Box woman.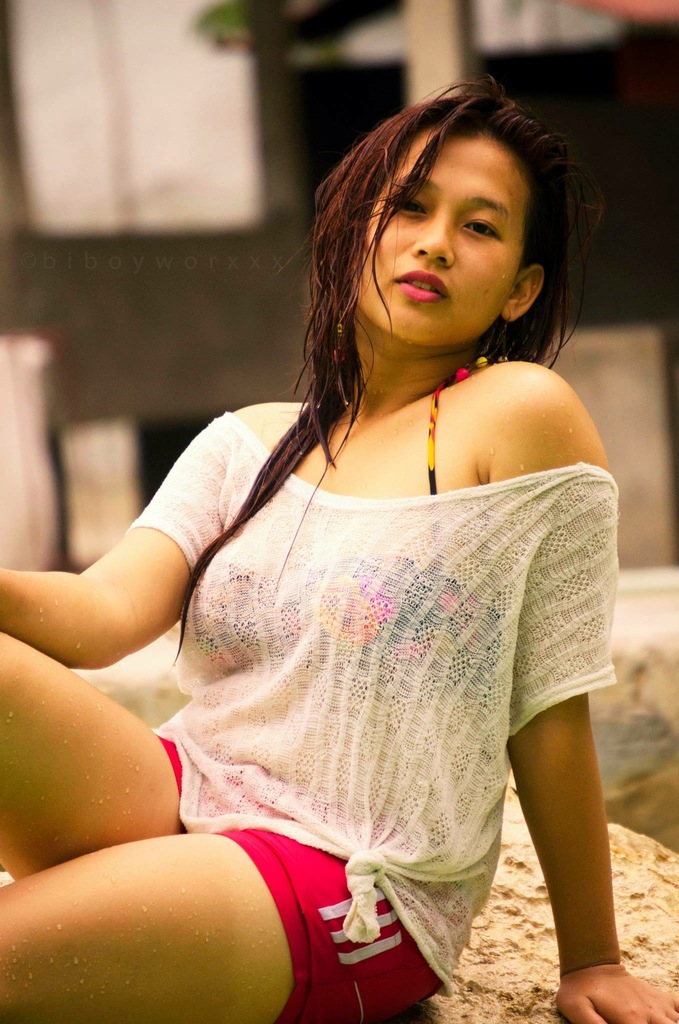
[0,79,678,1023].
